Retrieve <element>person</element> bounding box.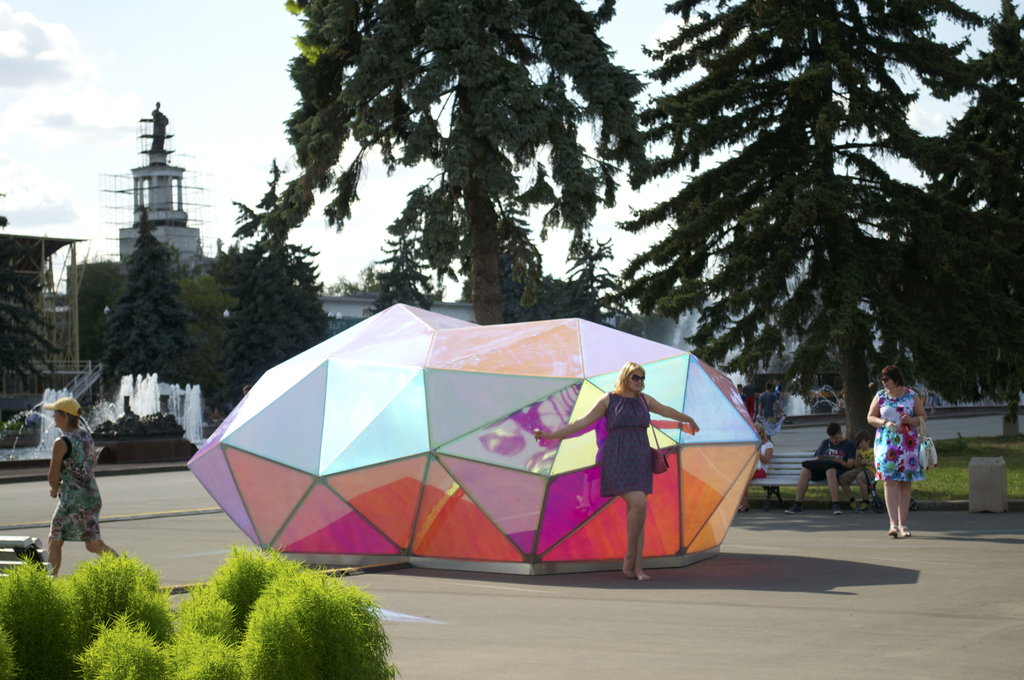
Bounding box: <box>867,366,932,539</box>.
